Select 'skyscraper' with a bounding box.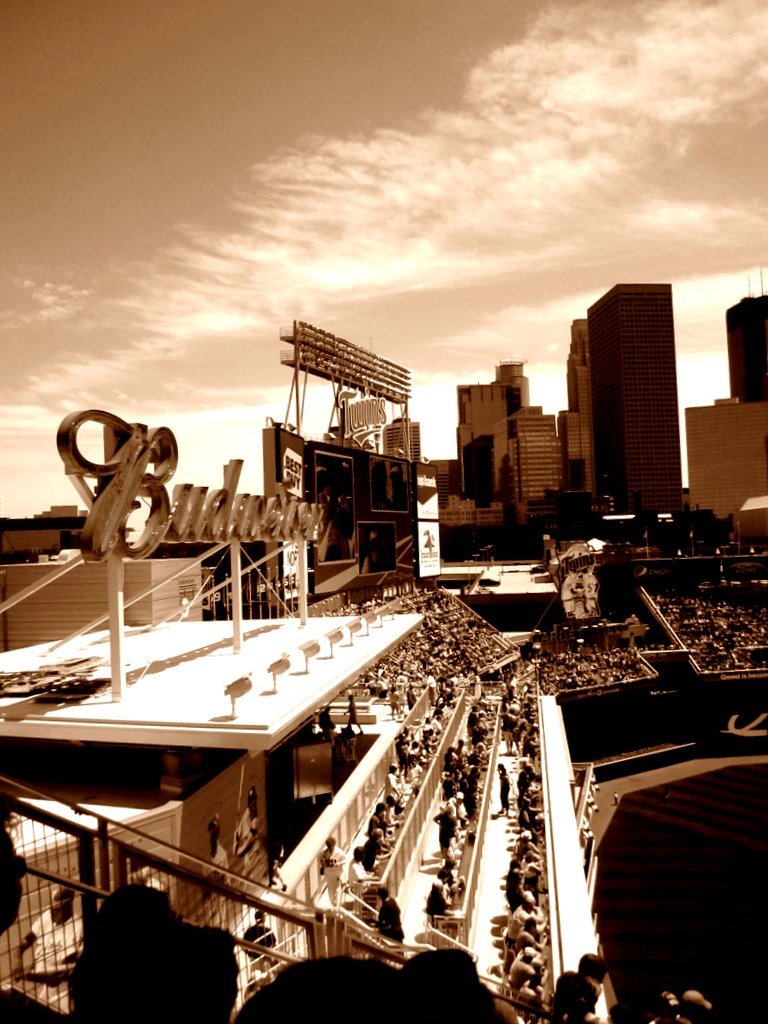
<region>553, 314, 592, 512</region>.
